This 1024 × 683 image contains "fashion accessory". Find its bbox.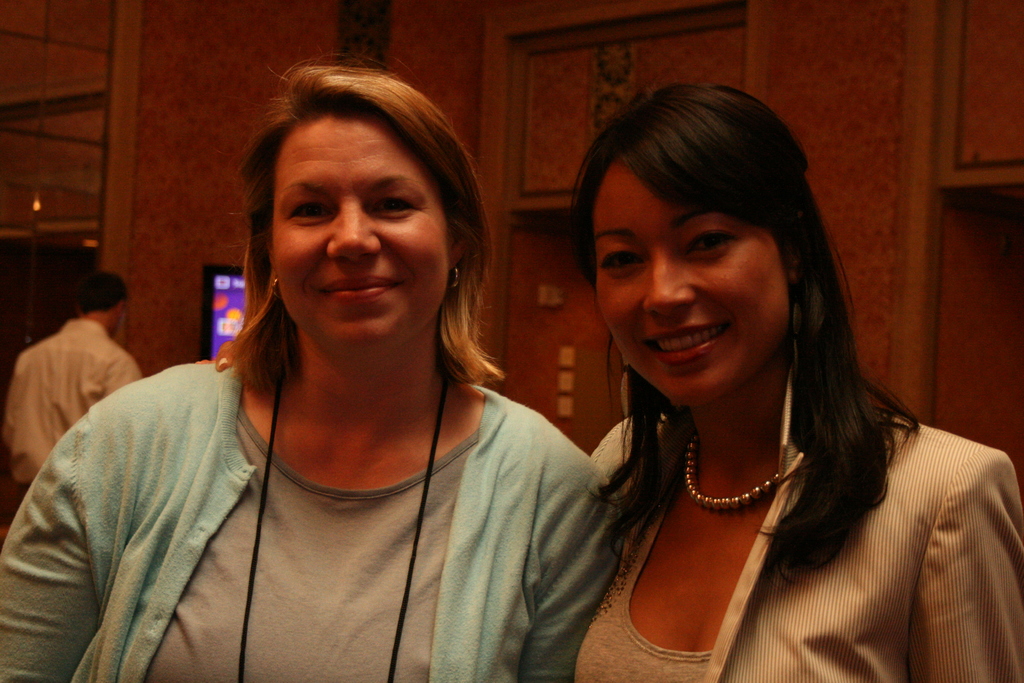
bbox=(776, 363, 798, 481).
